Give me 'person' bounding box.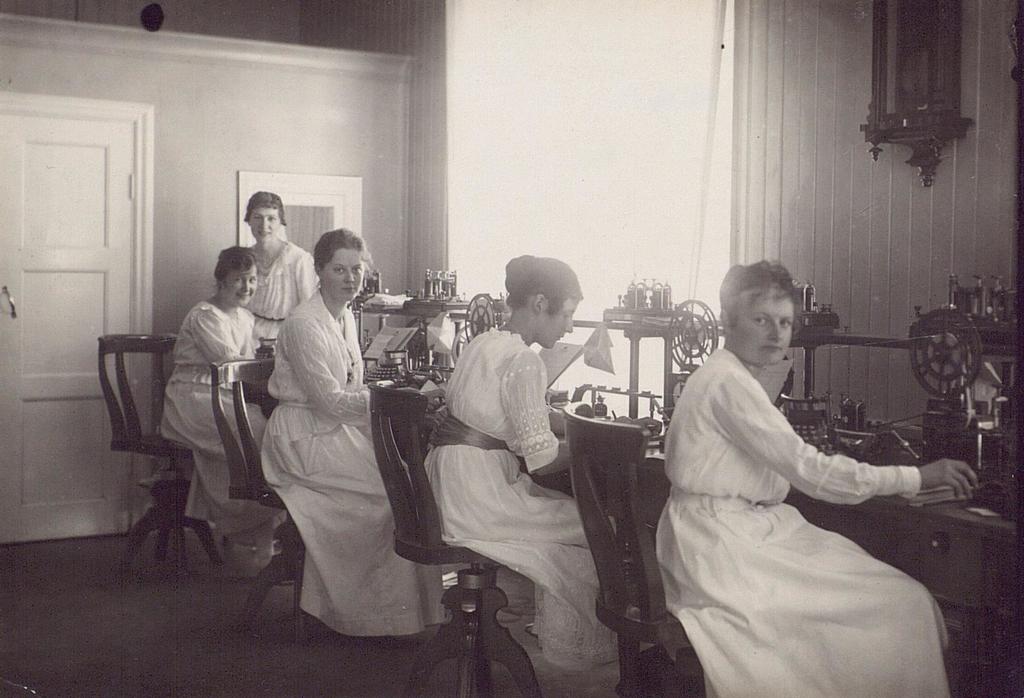
pyautogui.locateOnScreen(258, 228, 447, 645).
